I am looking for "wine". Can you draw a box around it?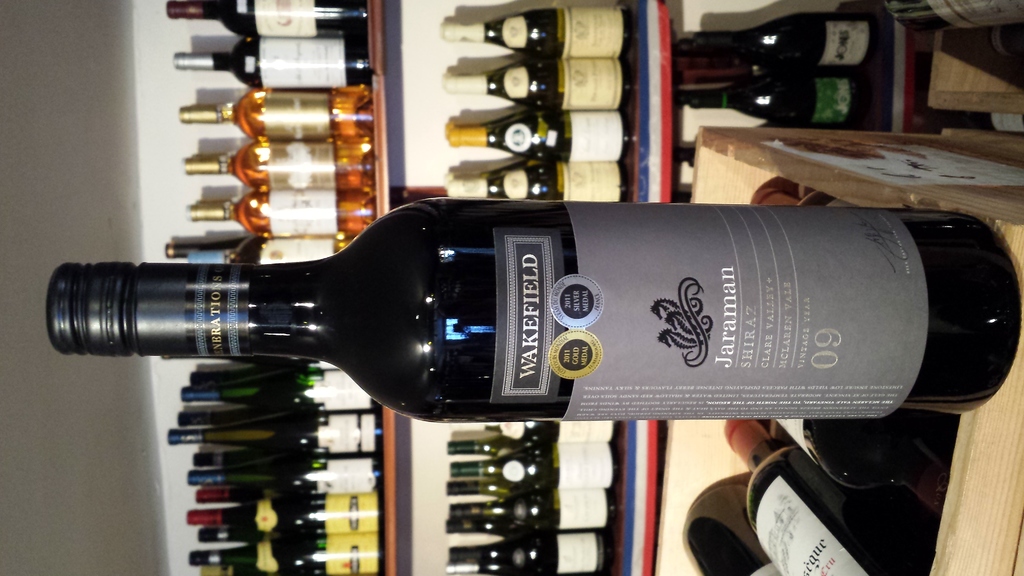
Sure, the bounding box is 451,539,616,575.
